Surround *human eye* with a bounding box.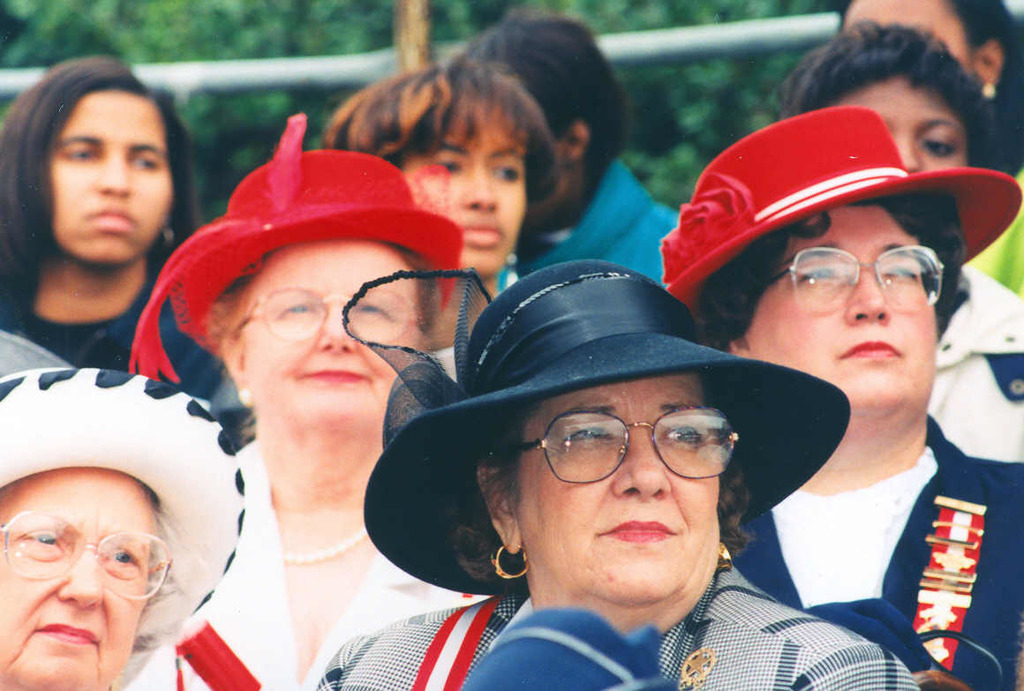
left=493, top=160, right=521, bottom=182.
